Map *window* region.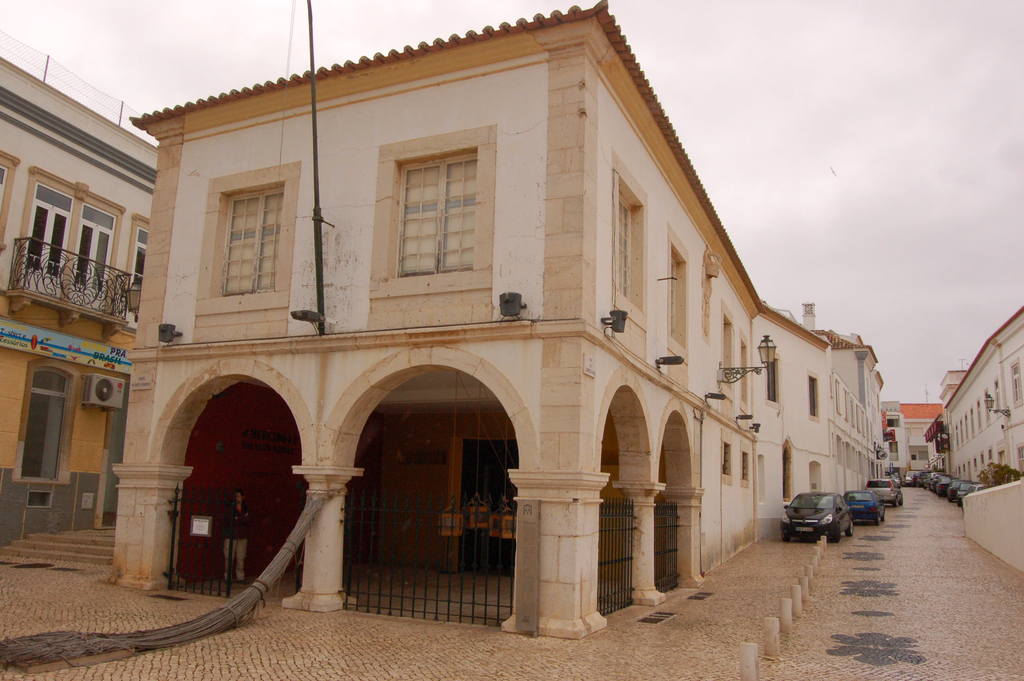
Mapped to [219,192,285,293].
